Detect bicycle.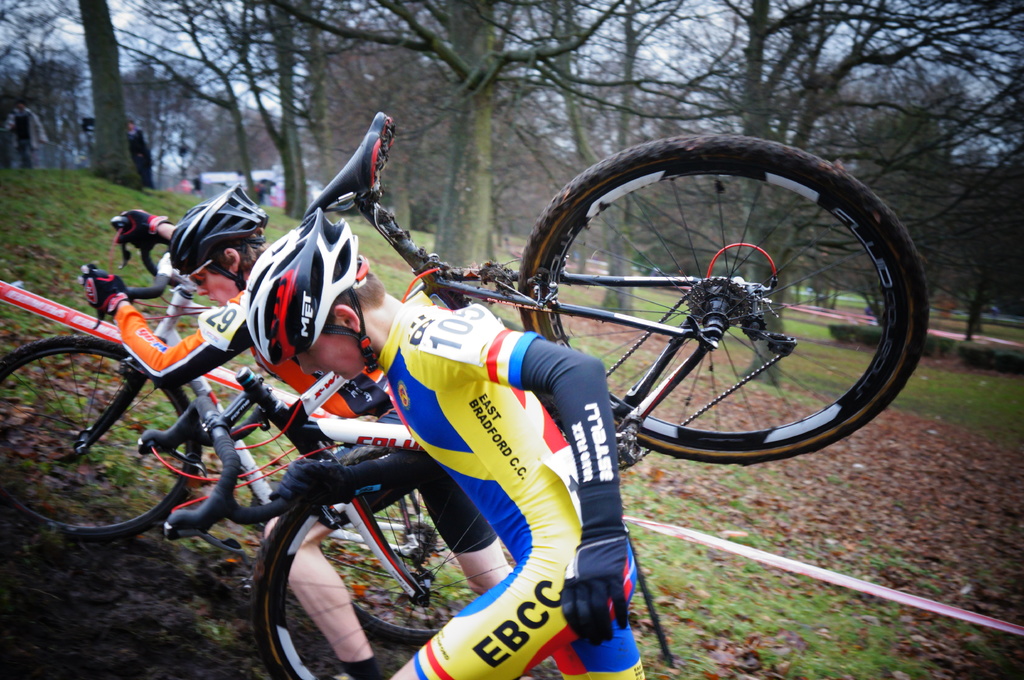
Detected at region(237, 111, 937, 679).
